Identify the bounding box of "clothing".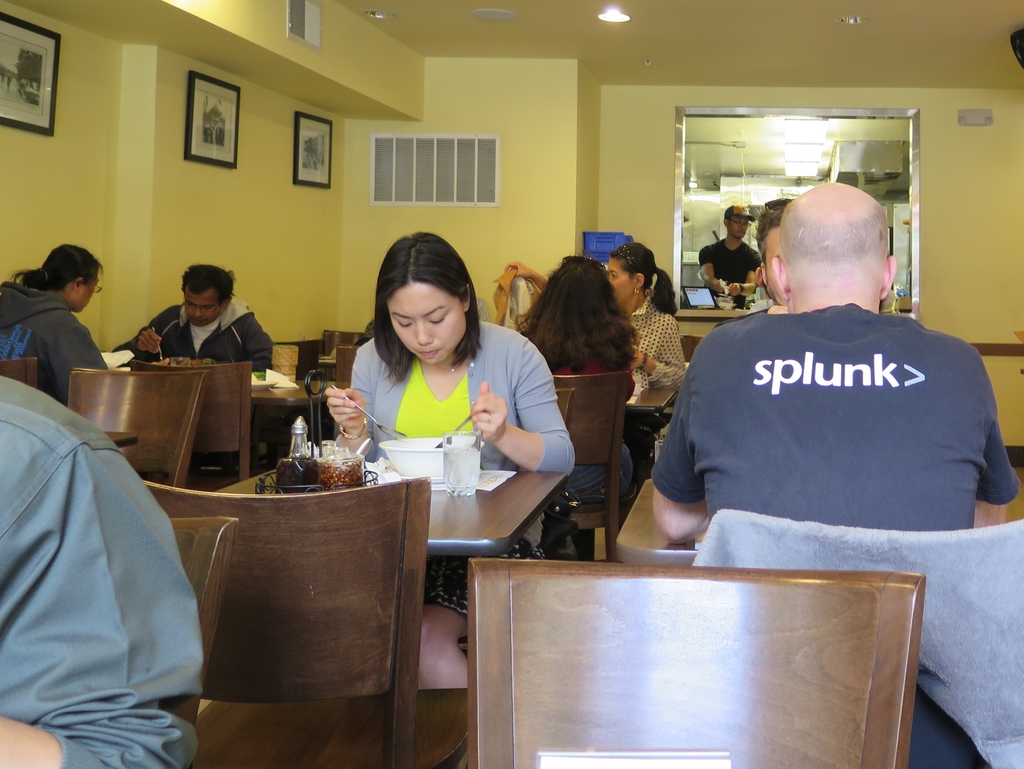
select_region(620, 300, 682, 405).
